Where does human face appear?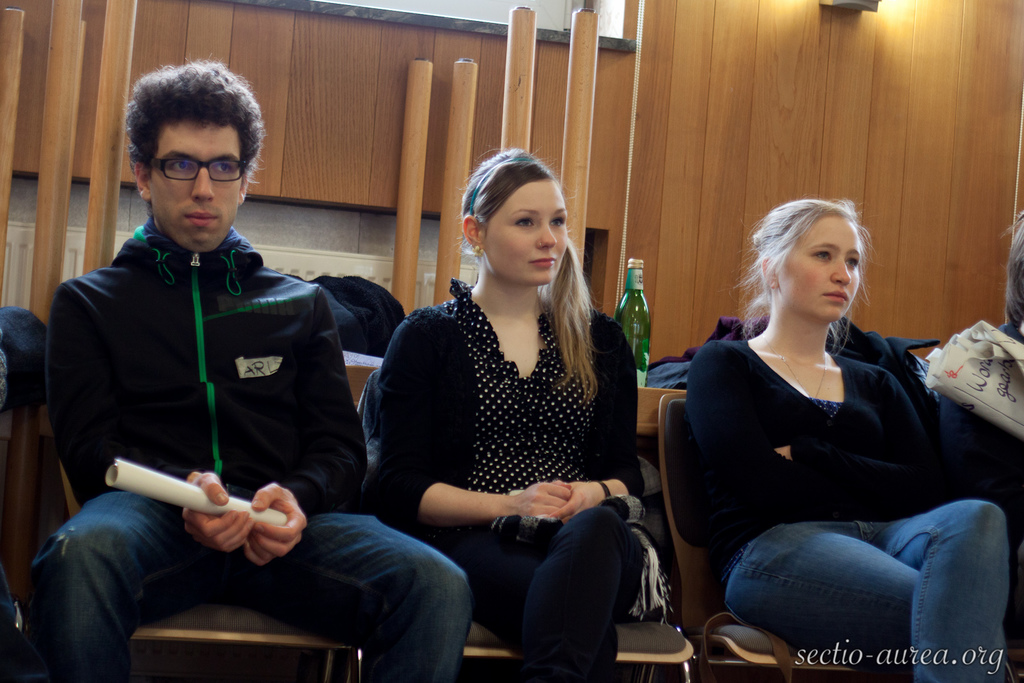
Appears at box=[778, 218, 865, 320].
